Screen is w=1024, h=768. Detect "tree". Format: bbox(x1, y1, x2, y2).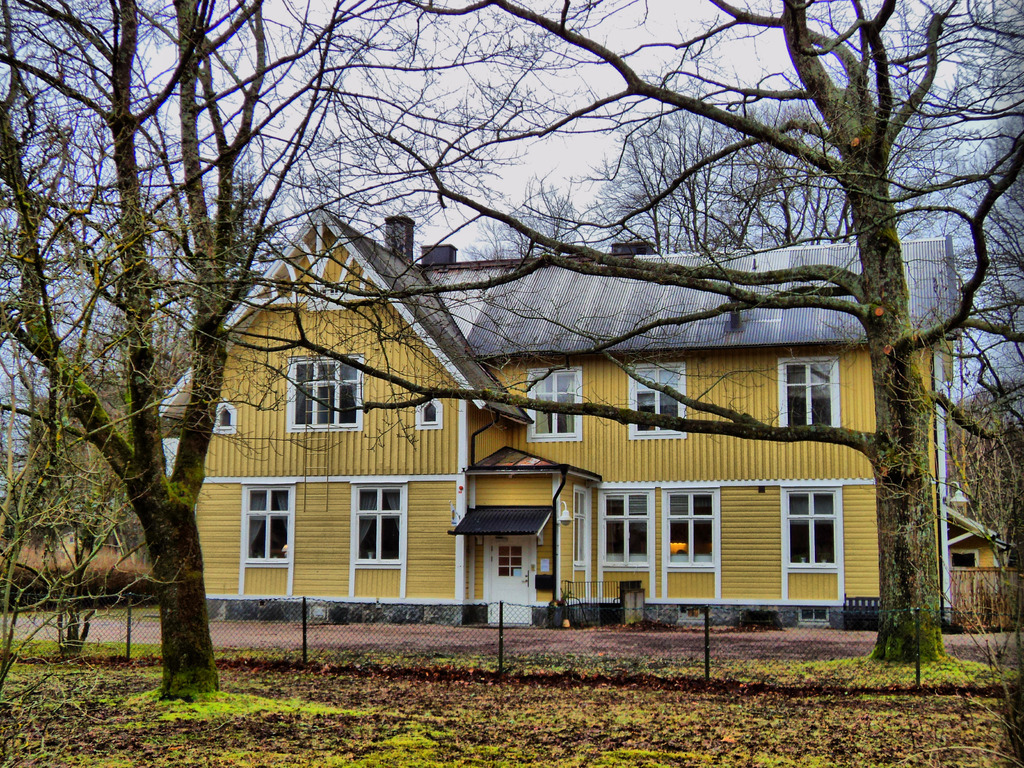
bbox(24, 38, 289, 719).
